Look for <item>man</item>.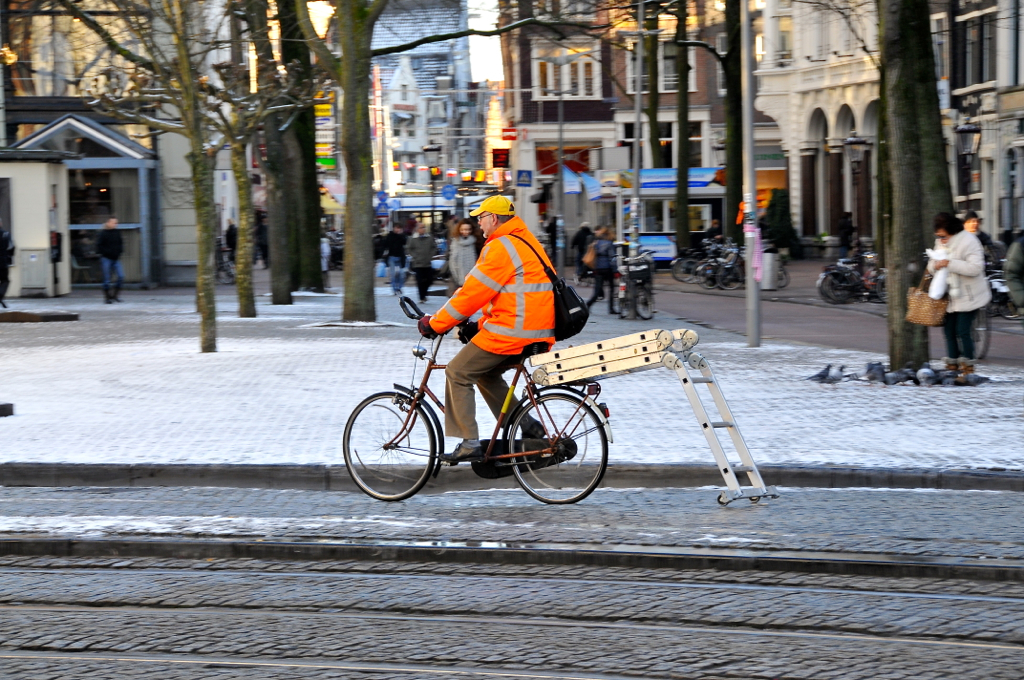
Found: 253:208:275:270.
